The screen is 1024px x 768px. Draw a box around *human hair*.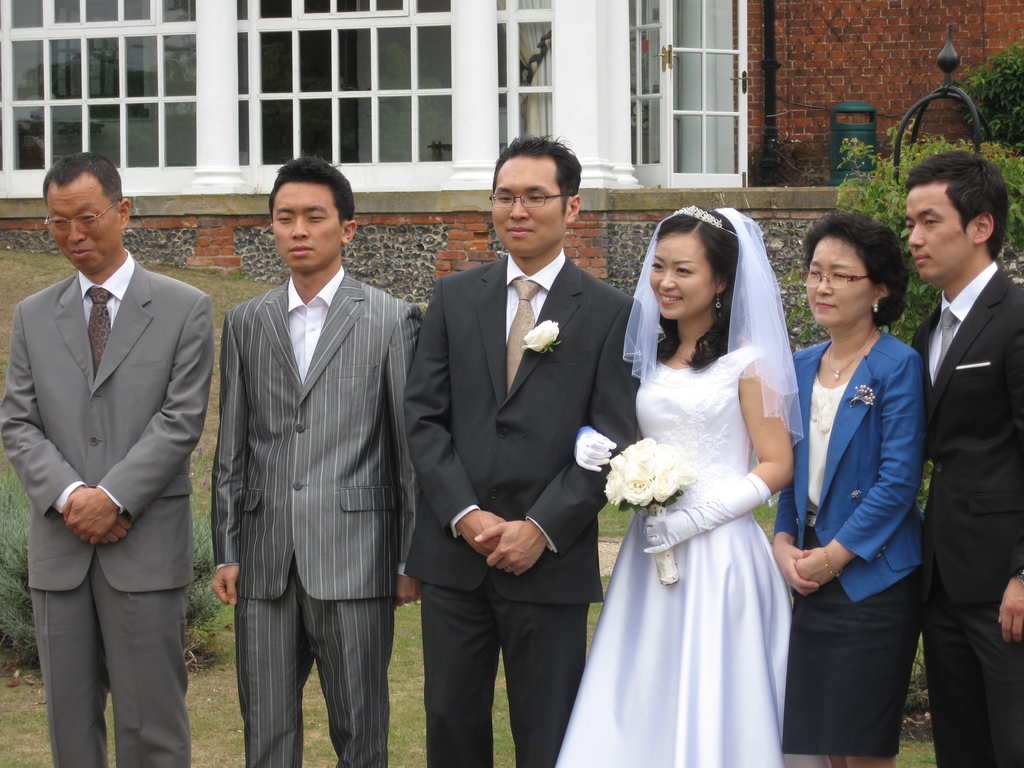
[268, 152, 355, 230].
